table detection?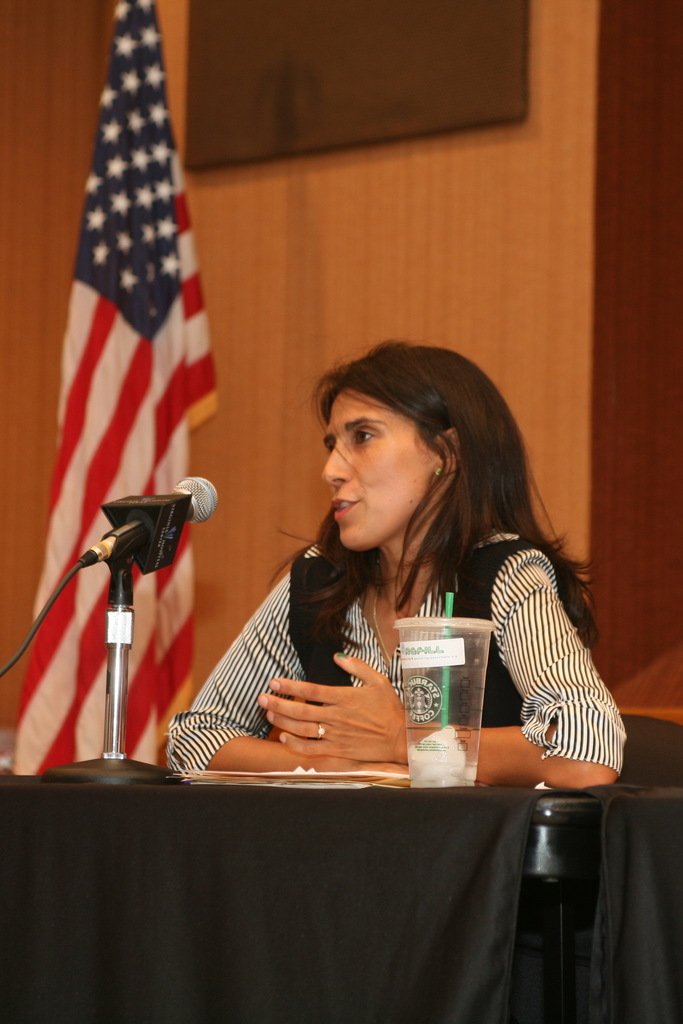
<region>0, 760, 641, 1023</region>
